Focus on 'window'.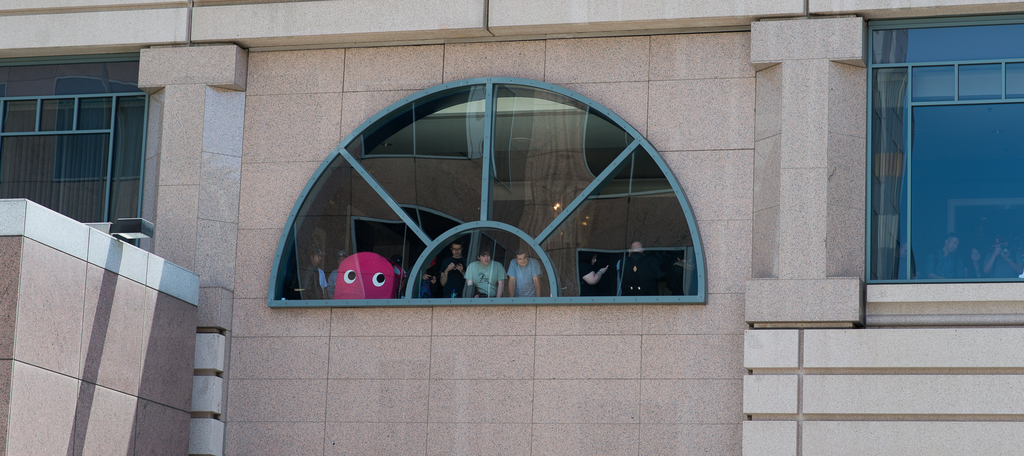
Focused at bbox(0, 61, 148, 248).
